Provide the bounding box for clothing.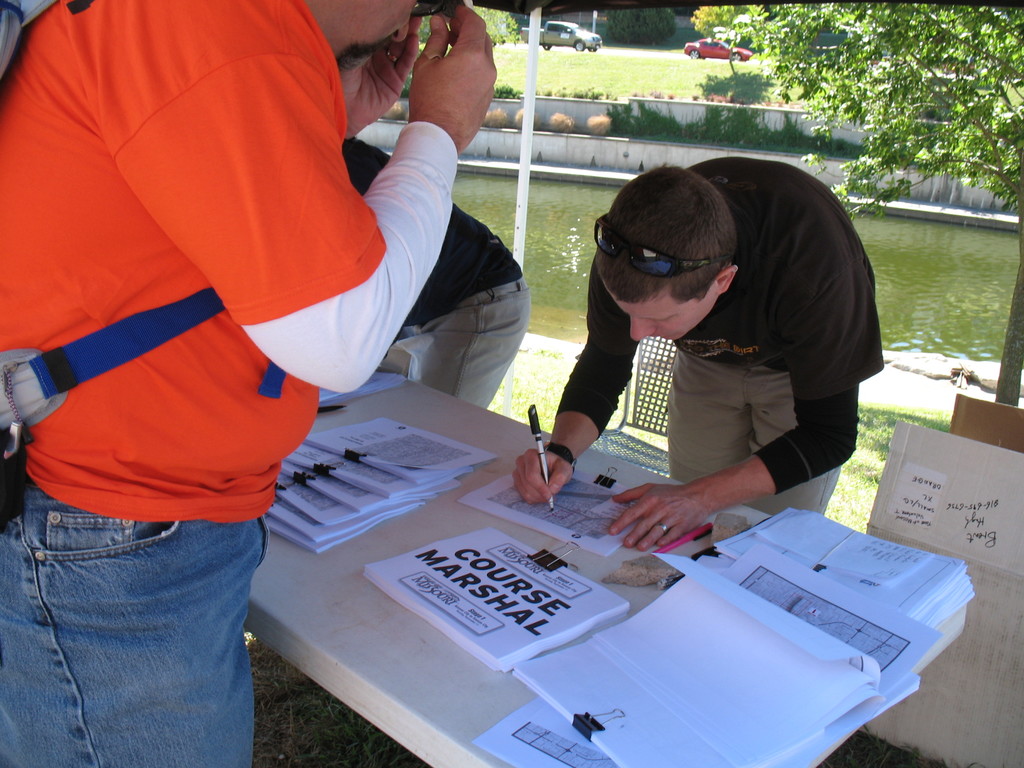
<box>342,134,532,403</box>.
